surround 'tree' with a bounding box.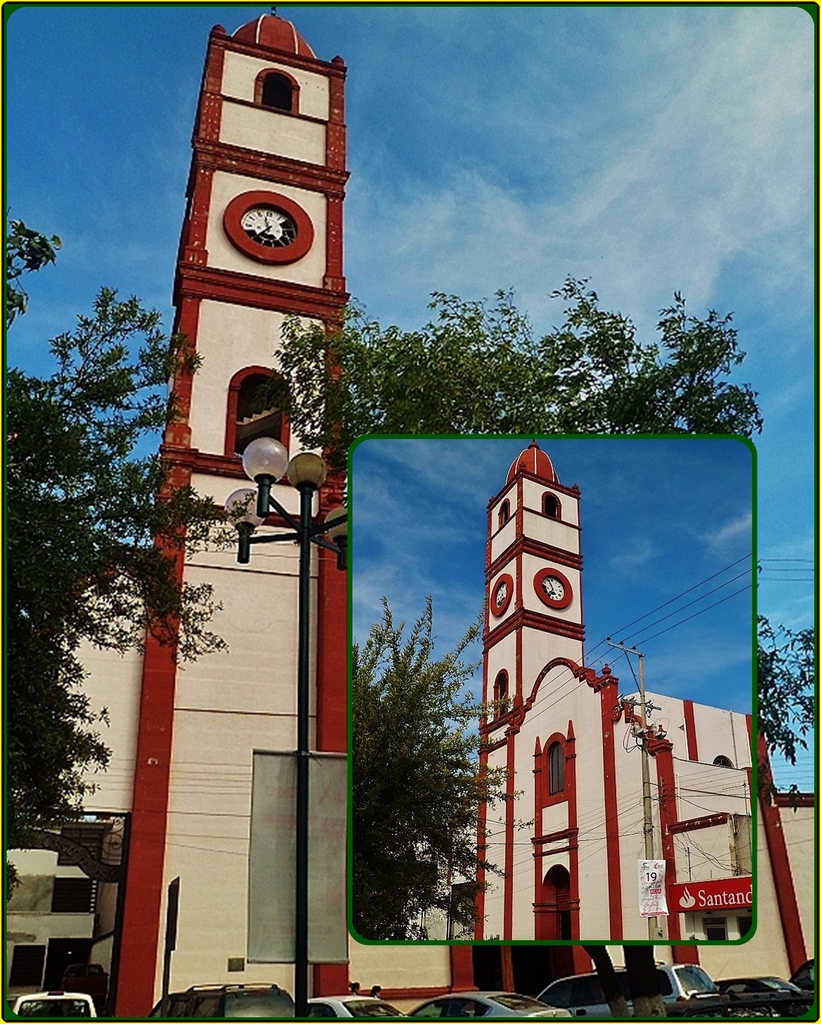
<bbox>735, 605, 820, 829</bbox>.
